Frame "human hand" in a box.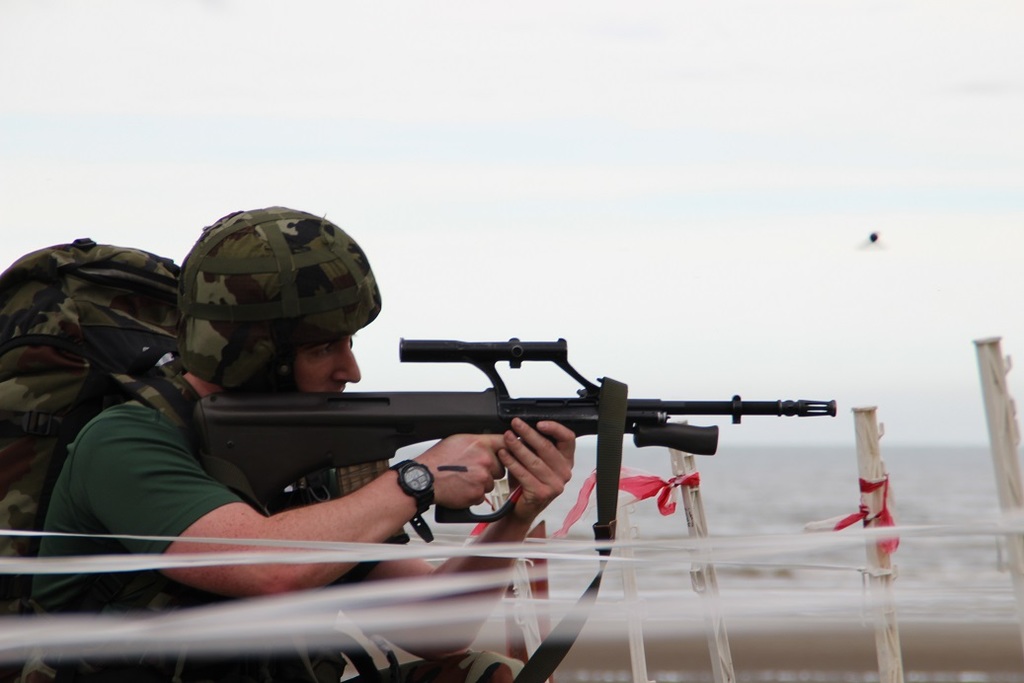
l=496, t=417, r=578, b=526.
